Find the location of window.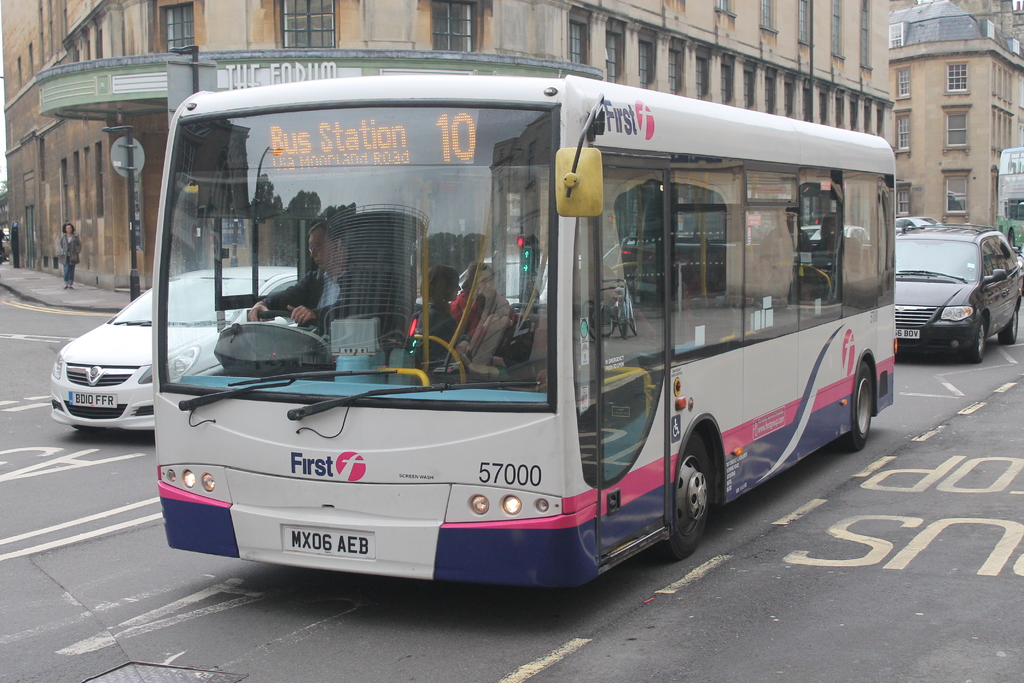
Location: 726/62/738/104.
